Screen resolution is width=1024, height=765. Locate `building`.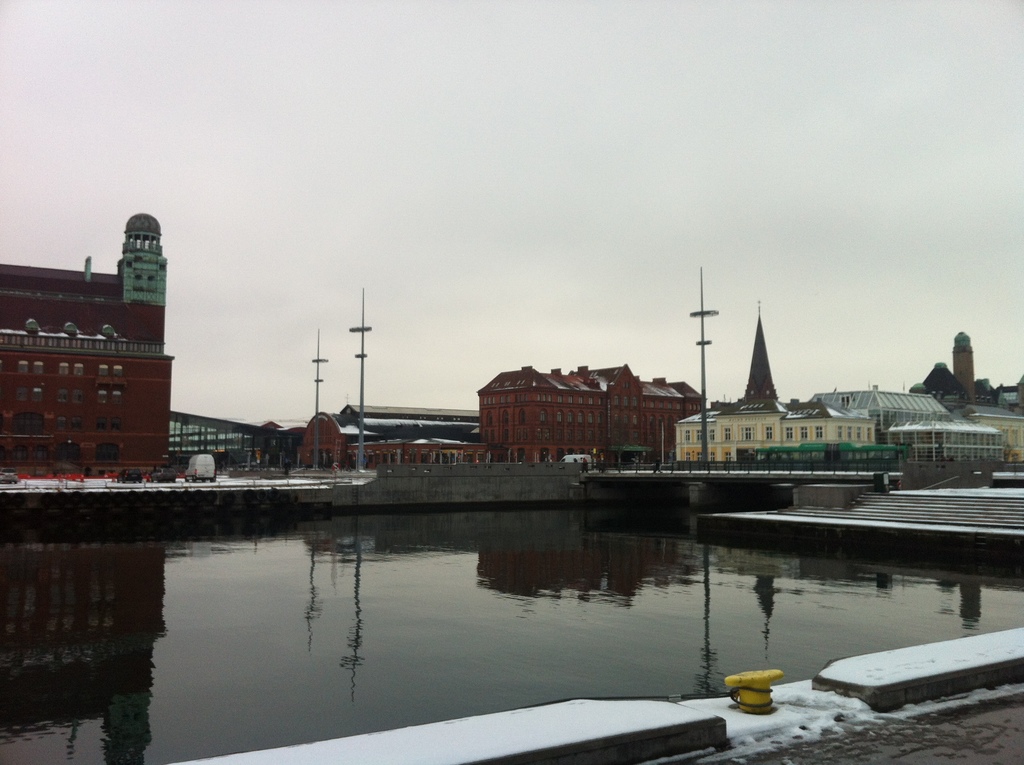
x1=0, y1=214, x2=173, y2=479.
